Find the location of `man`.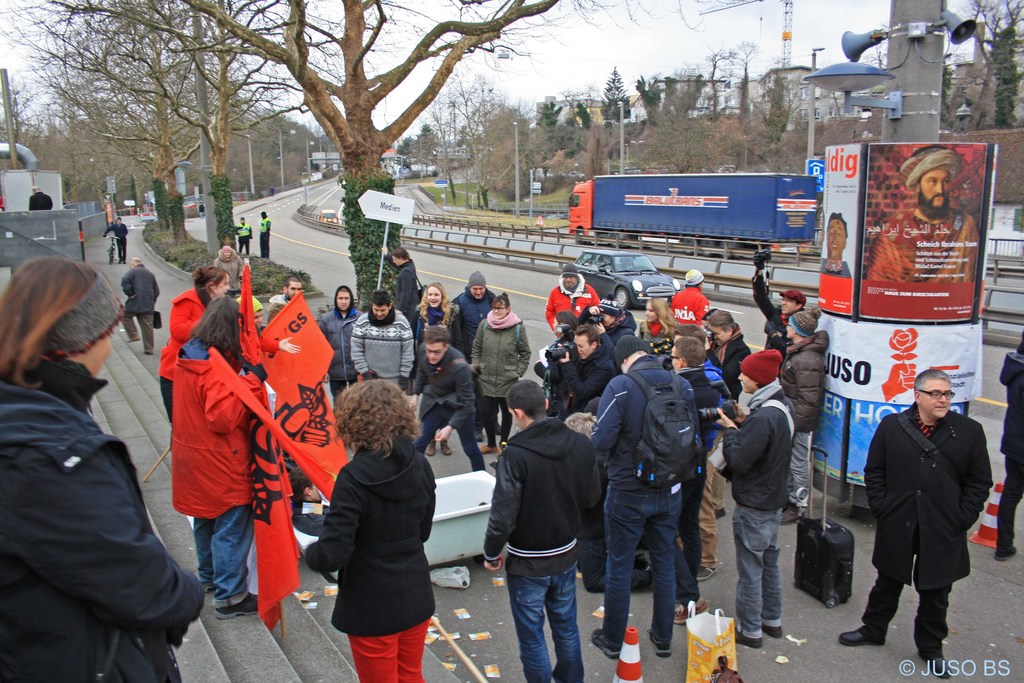
Location: box(442, 274, 495, 378).
